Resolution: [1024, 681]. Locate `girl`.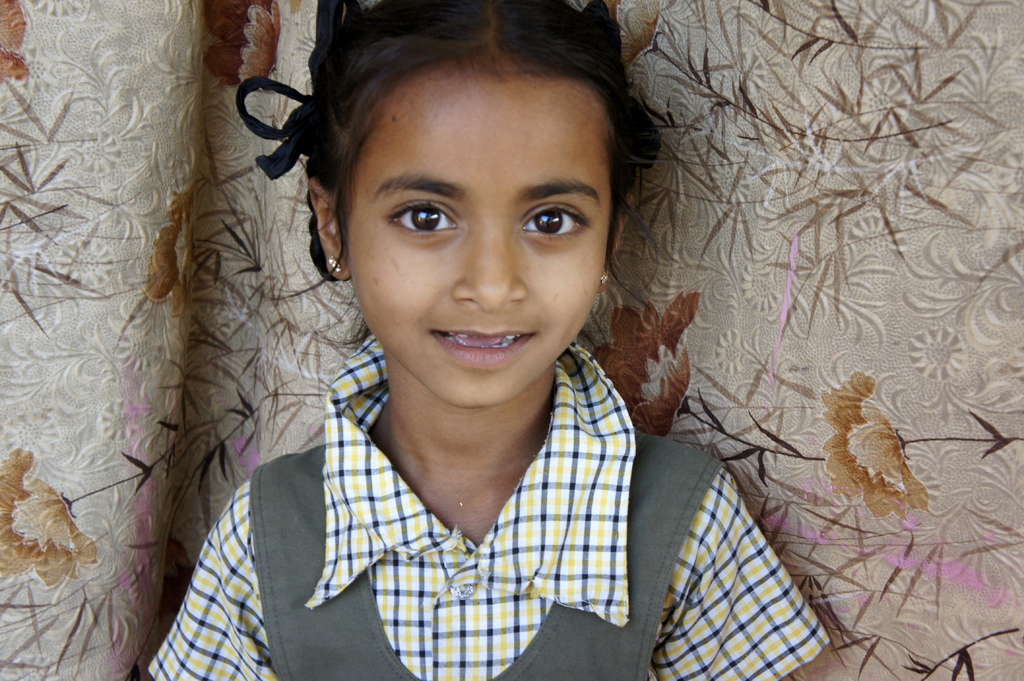
(left=149, top=0, right=828, bottom=680).
